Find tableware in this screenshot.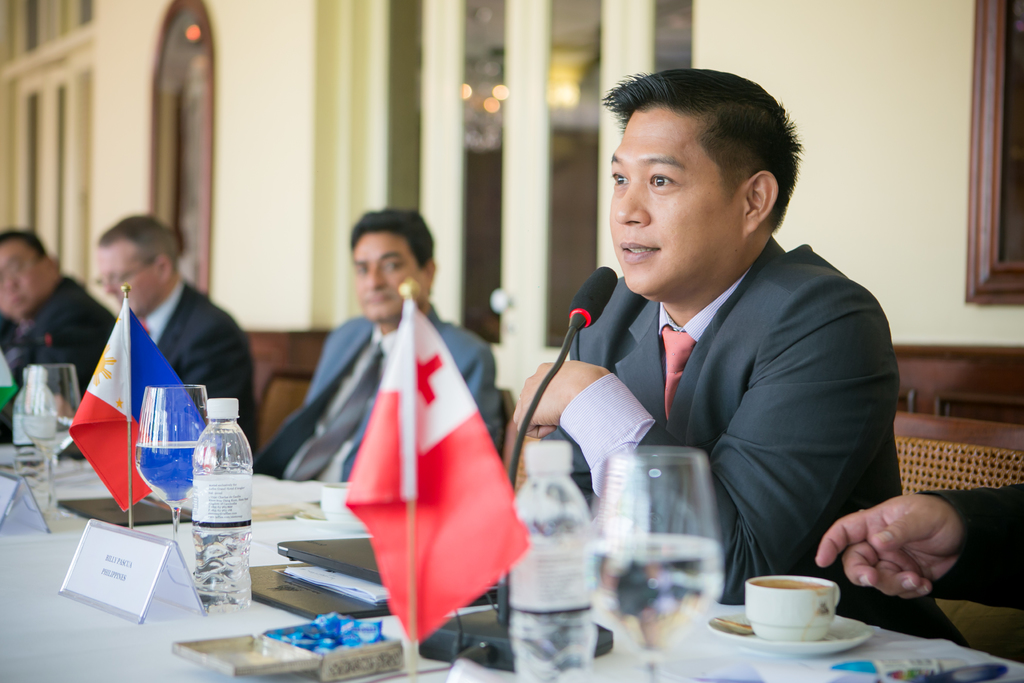
The bounding box for tableware is (left=593, top=443, right=719, bottom=682).
